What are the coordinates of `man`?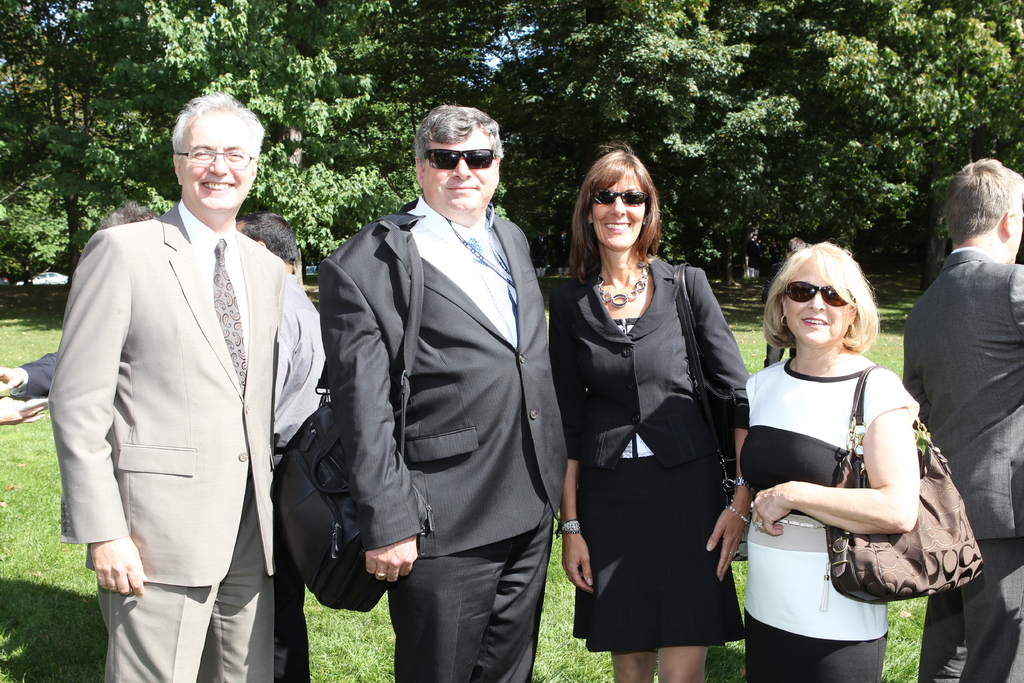
detection(45, 92, 289, 682).
